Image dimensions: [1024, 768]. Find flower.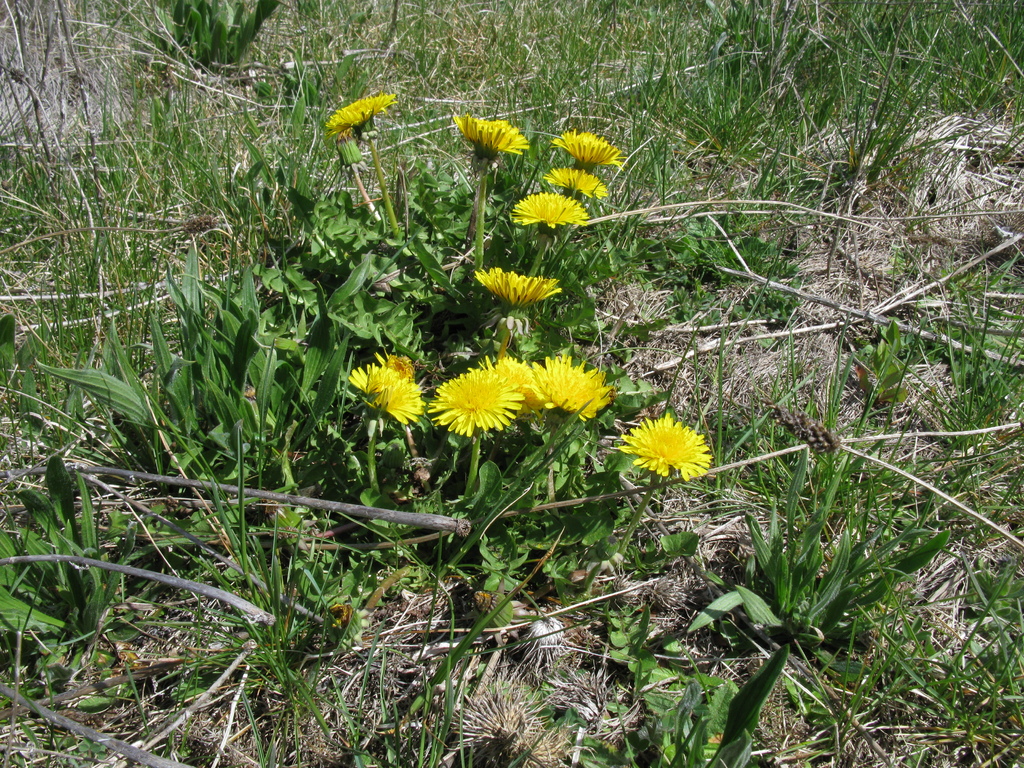
<bbox>329, 94, 401, 141</bbox>.
